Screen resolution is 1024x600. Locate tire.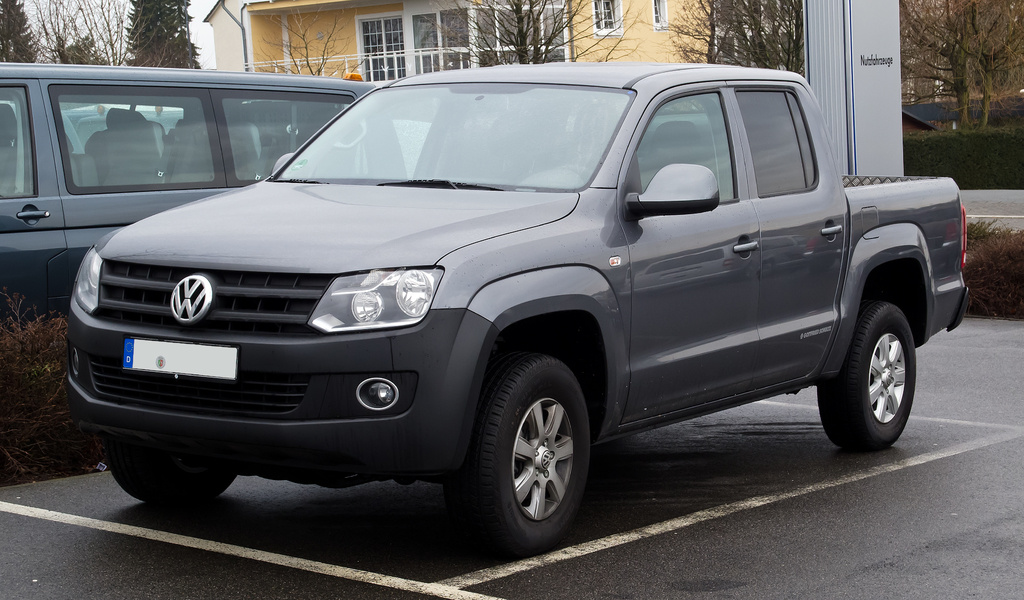
l=477, t=356, r=596, b=549.
